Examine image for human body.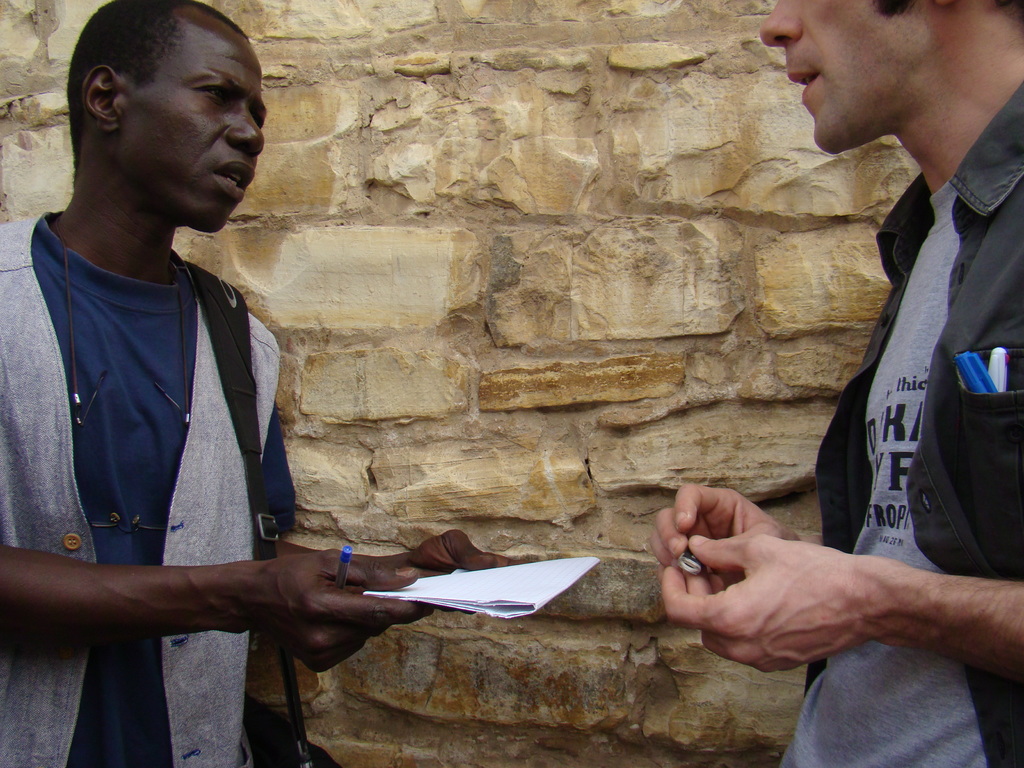
Examination result: <bbox>637, 0, 1023, 767</bbox>.
